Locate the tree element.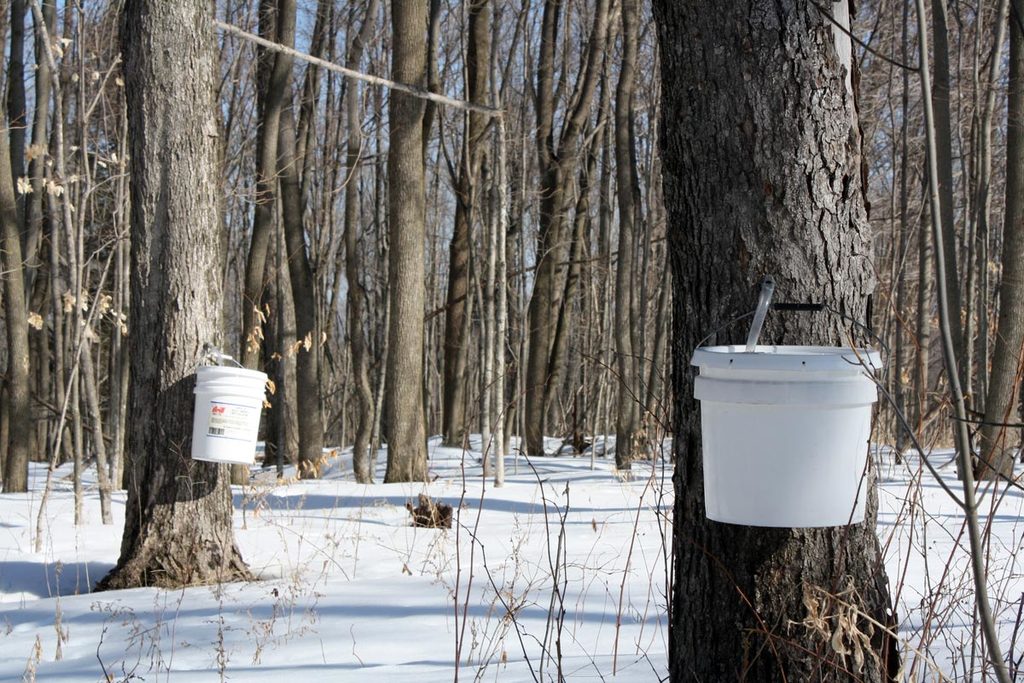
Element bbox: [left=654, top=0, right=913, bottom=682].
